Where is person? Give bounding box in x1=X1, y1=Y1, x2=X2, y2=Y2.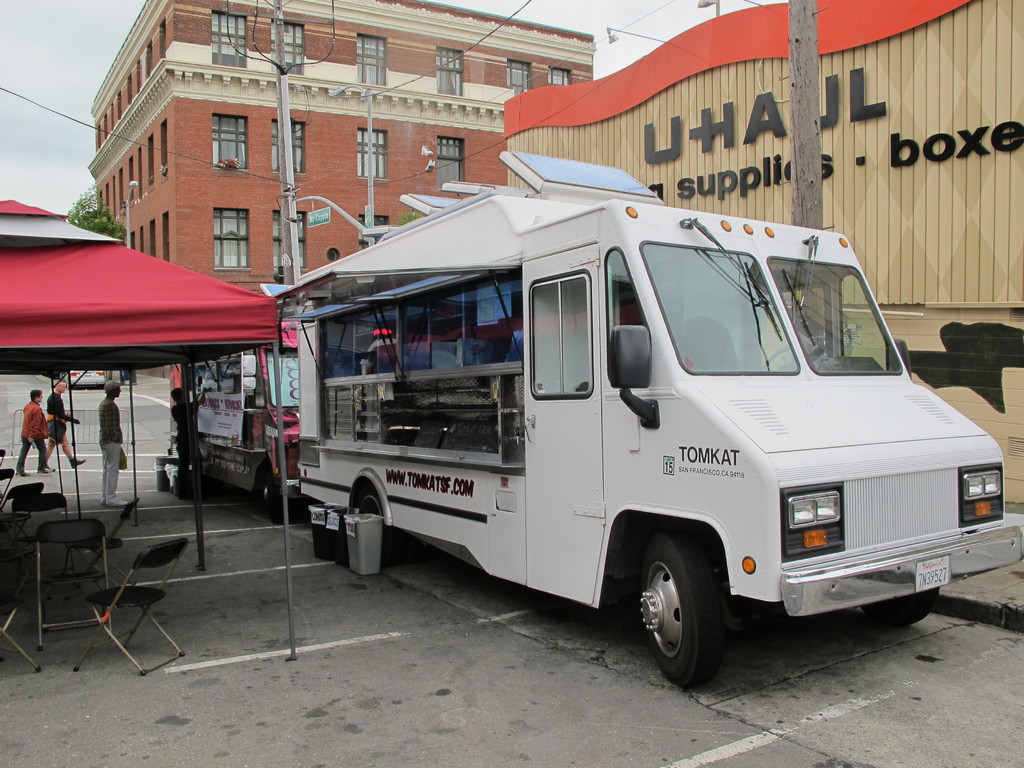
x1=45, y1=381, x2=79, y2=463.
